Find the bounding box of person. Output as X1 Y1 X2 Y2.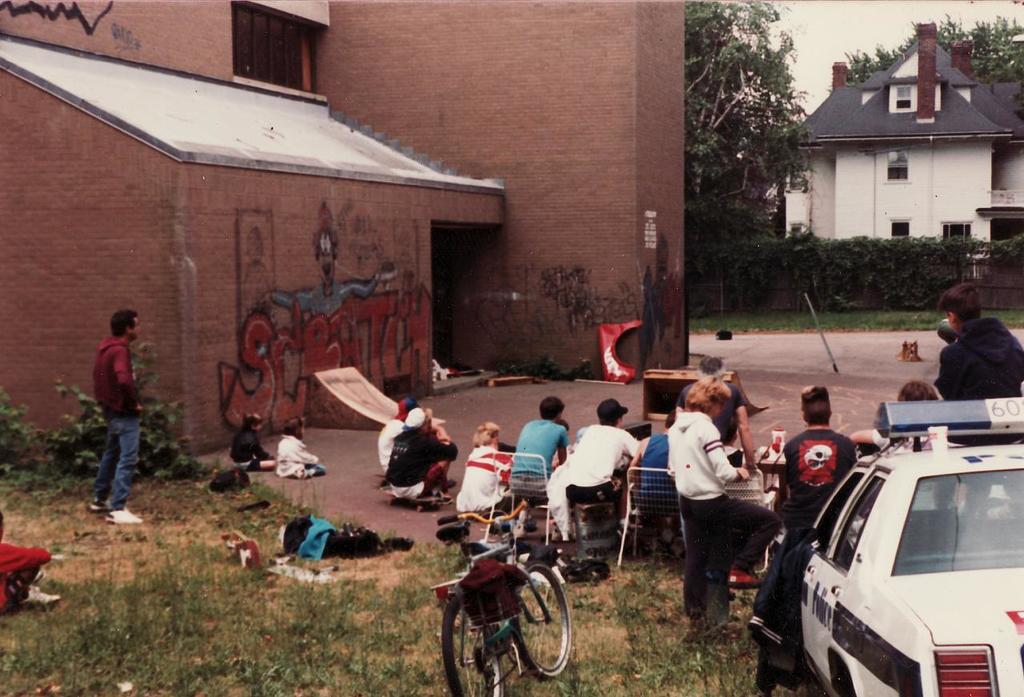
0 509 61 613.
